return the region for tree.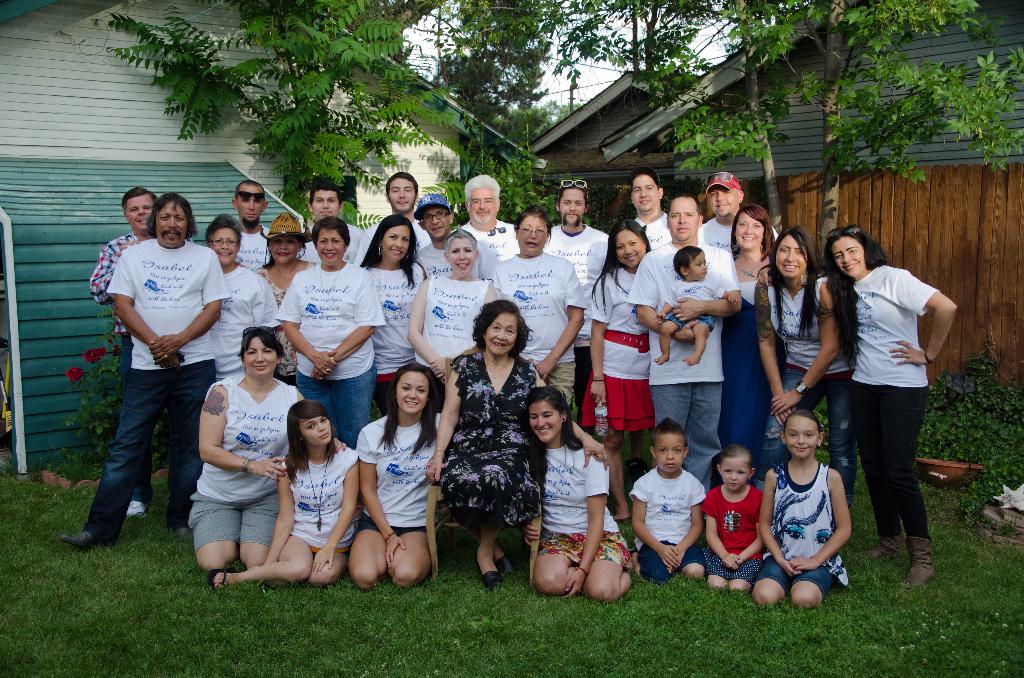
<bbox>611, 0, 818, 243</bbox>.
